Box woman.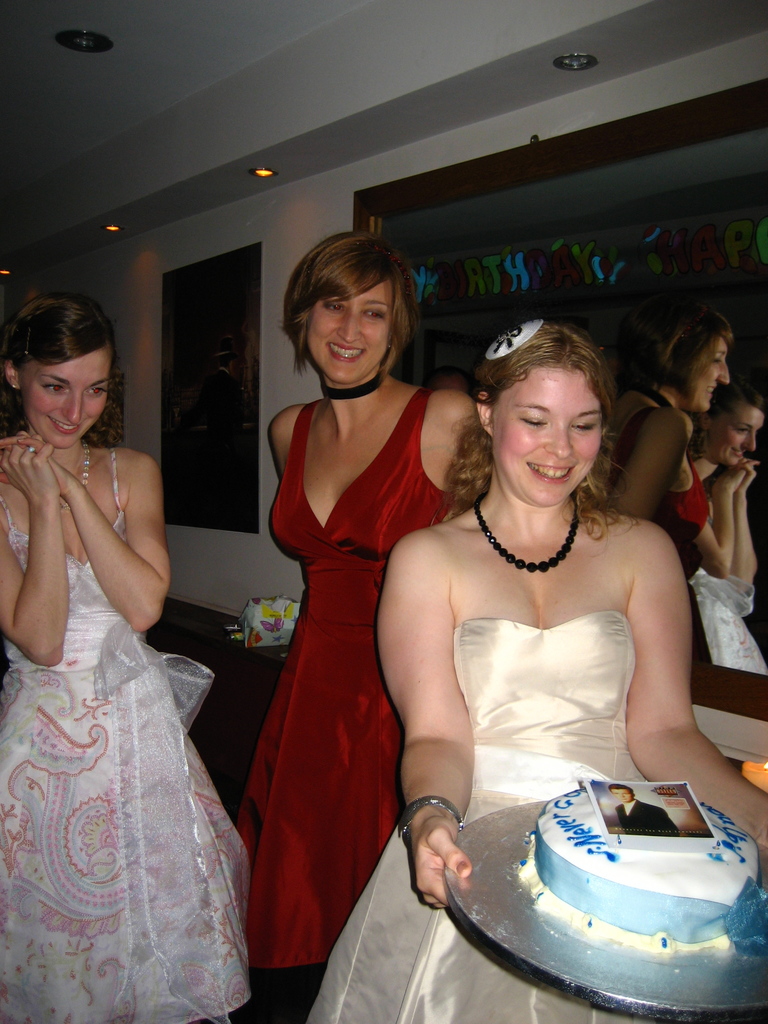
bbox(0, 298, 252, 1023).
